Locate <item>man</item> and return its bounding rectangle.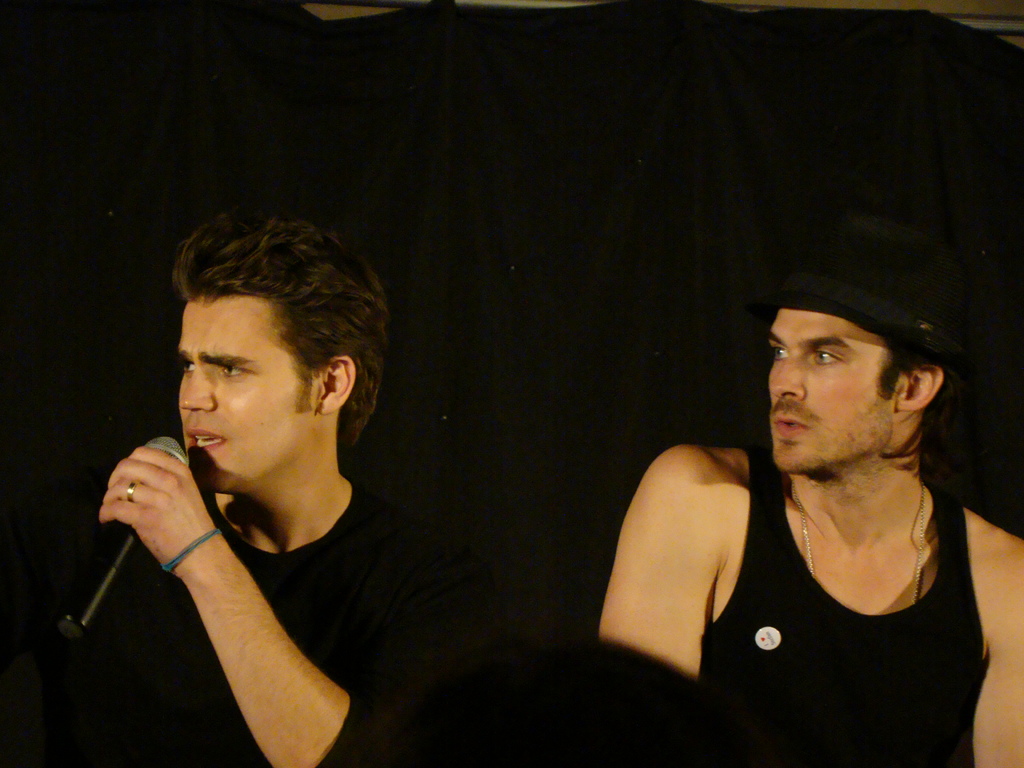
(598, 217, 1023, 767).
